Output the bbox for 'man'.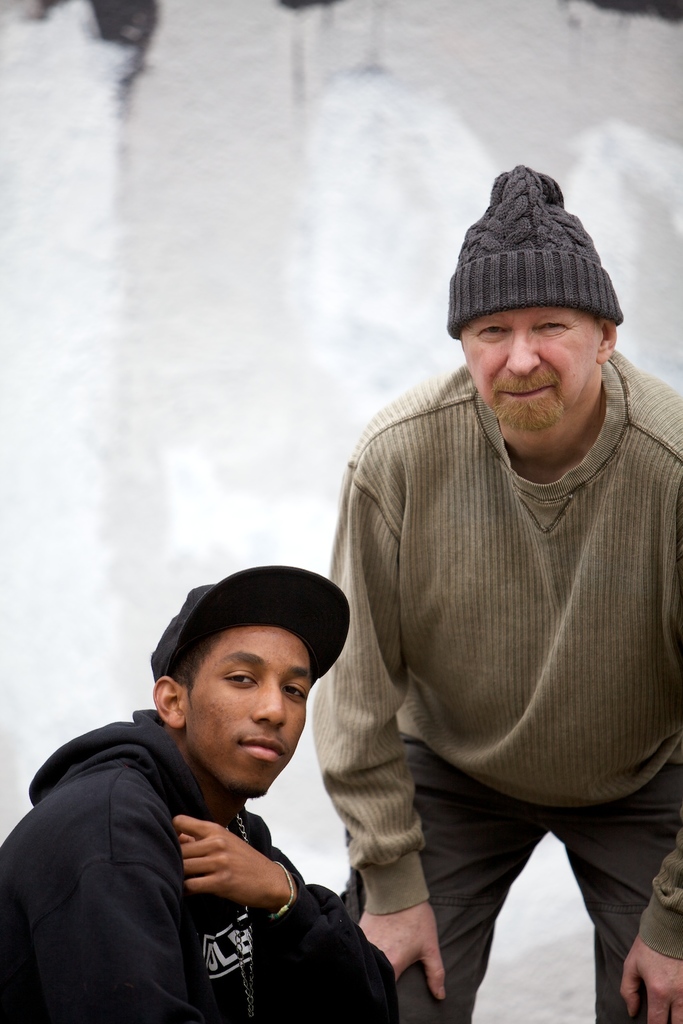
0,600,399,1023.
